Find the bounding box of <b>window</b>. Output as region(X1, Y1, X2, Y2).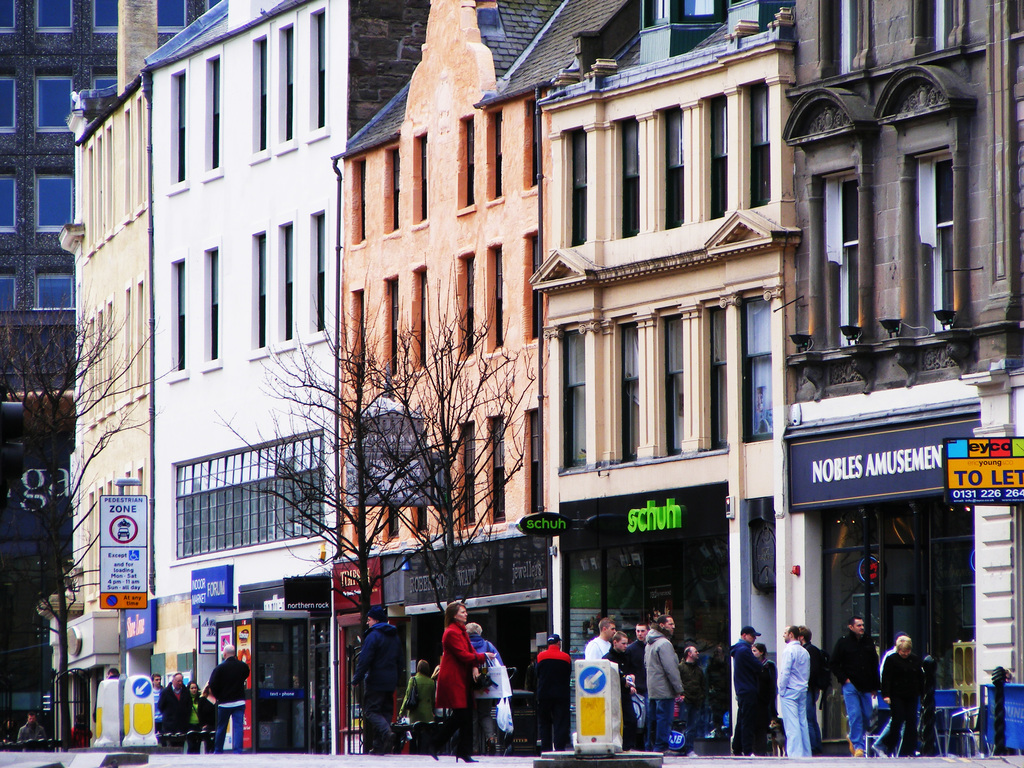
region(795, 53, 972, 360).
